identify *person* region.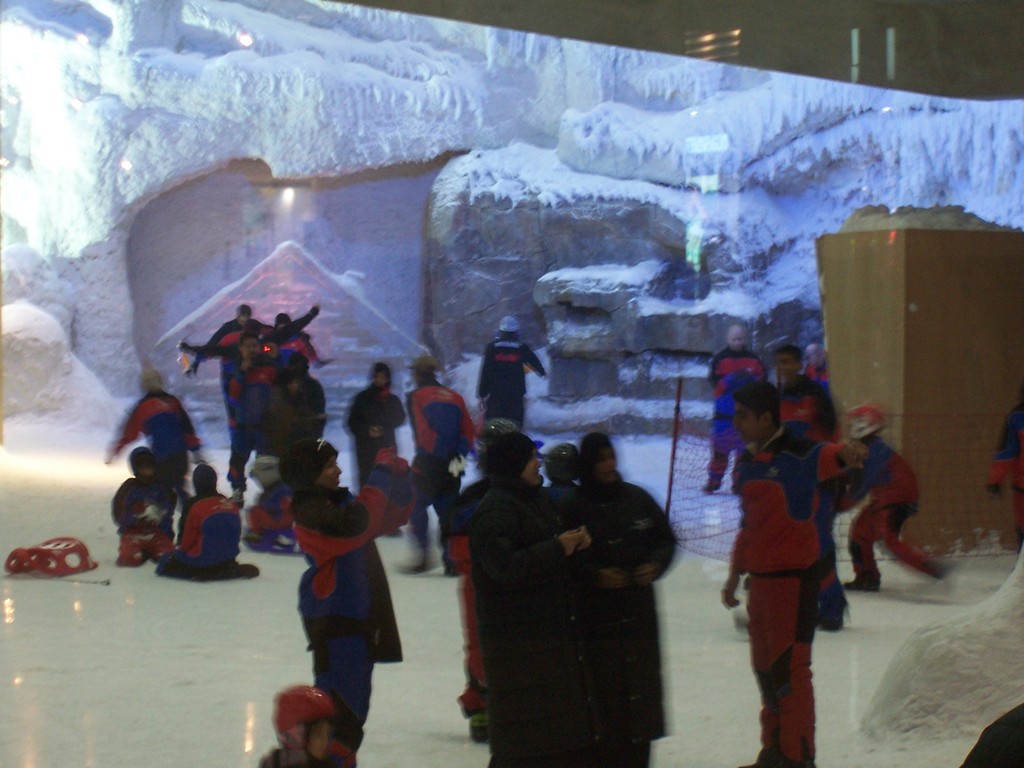
Region: 476,317,551,422.
